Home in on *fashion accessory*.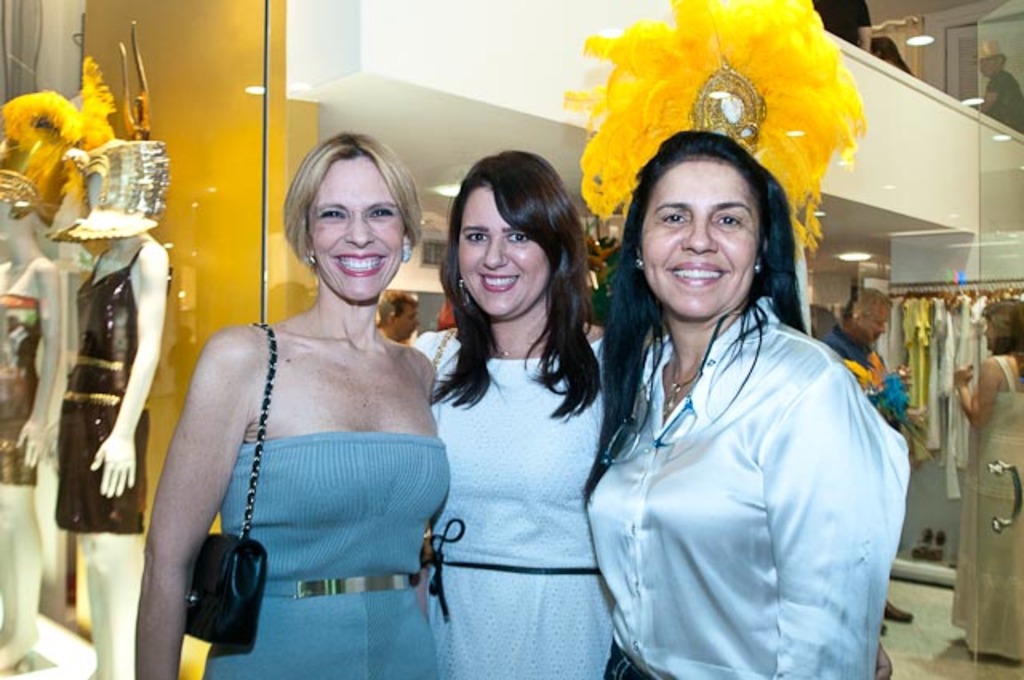
Homed in at <box>758,259,762,267</box>.
